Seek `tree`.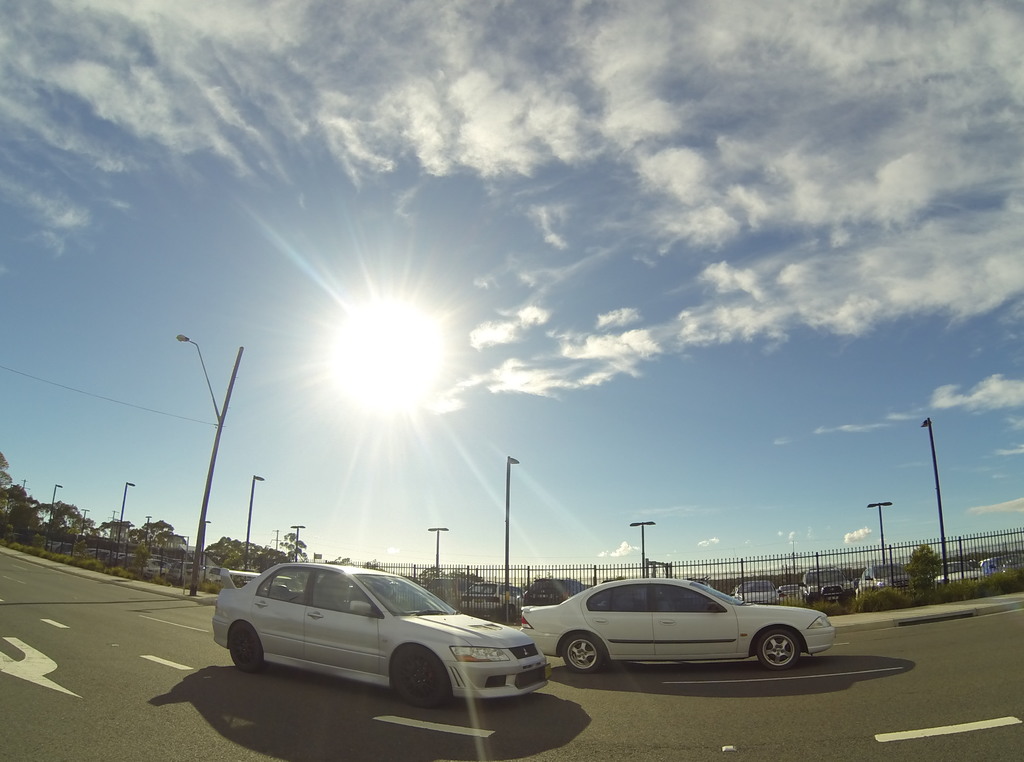
(left=902, top=543, right=939, bottom=601).
